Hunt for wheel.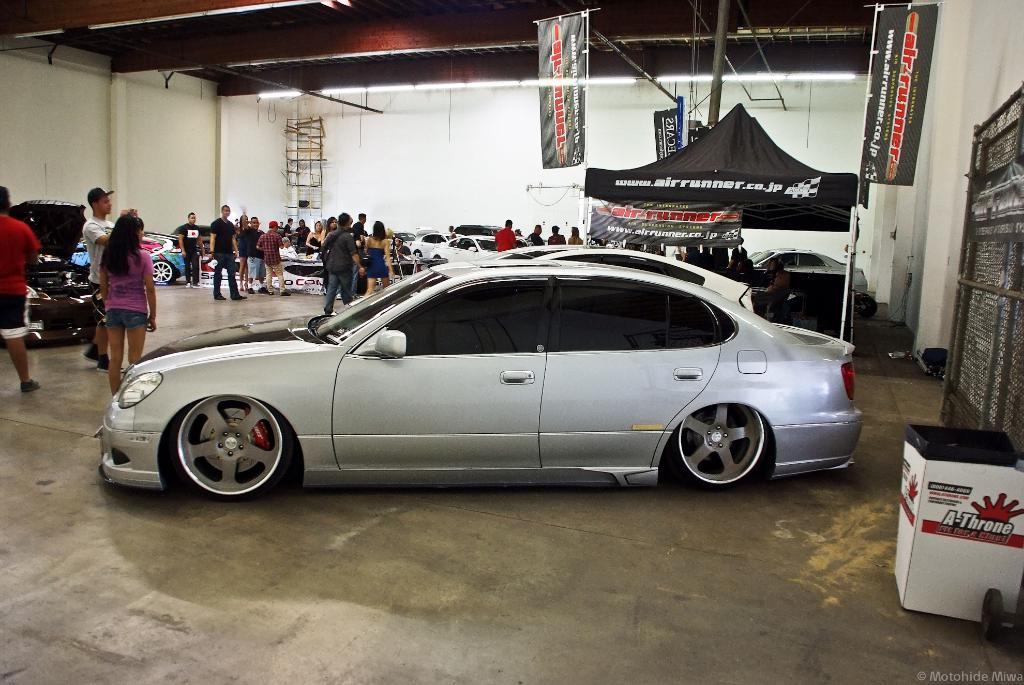
Hunted down at 671/405/765/497.
